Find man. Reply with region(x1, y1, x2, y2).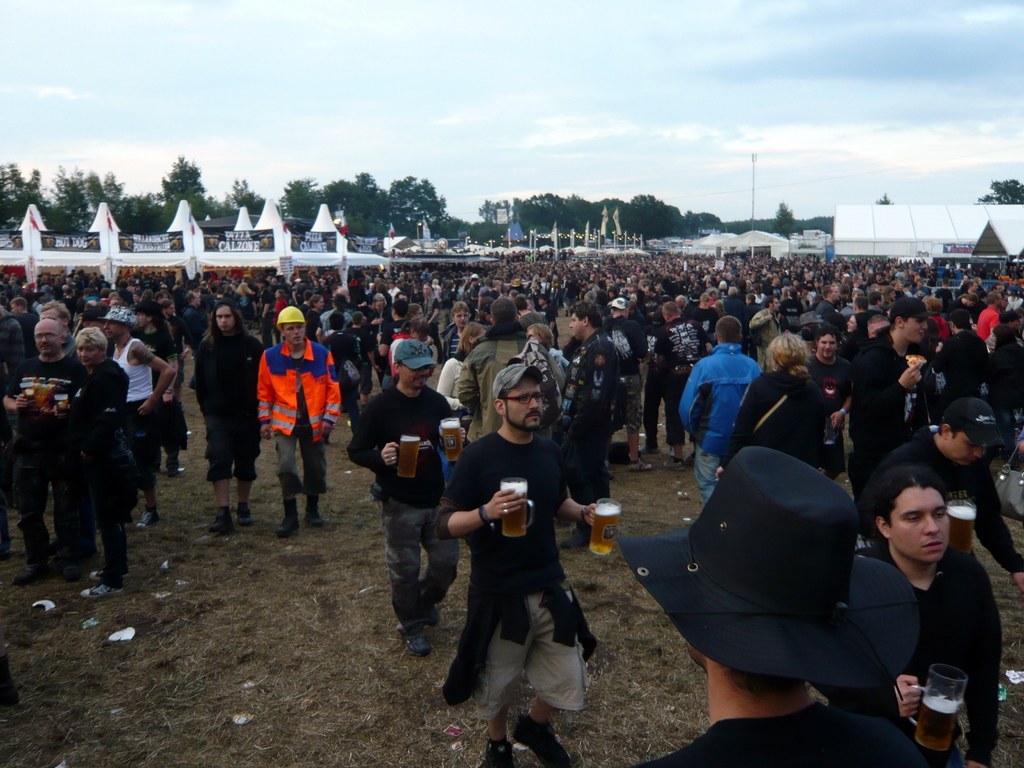
region(100, 307, 175, 526).
